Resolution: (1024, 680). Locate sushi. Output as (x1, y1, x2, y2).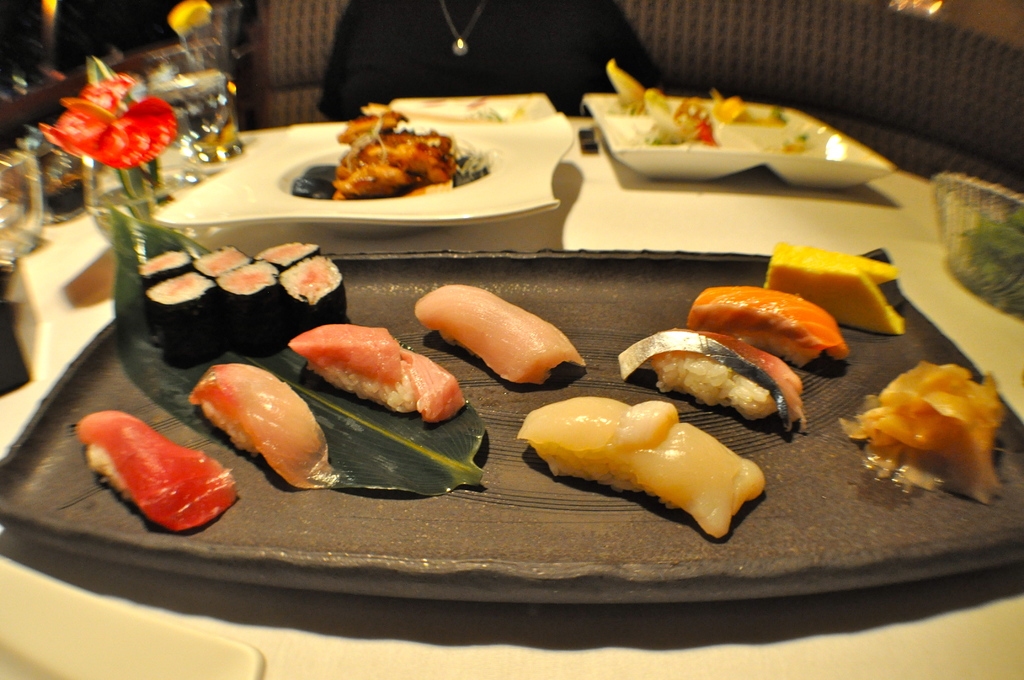
(285, 321, 467, 414).
